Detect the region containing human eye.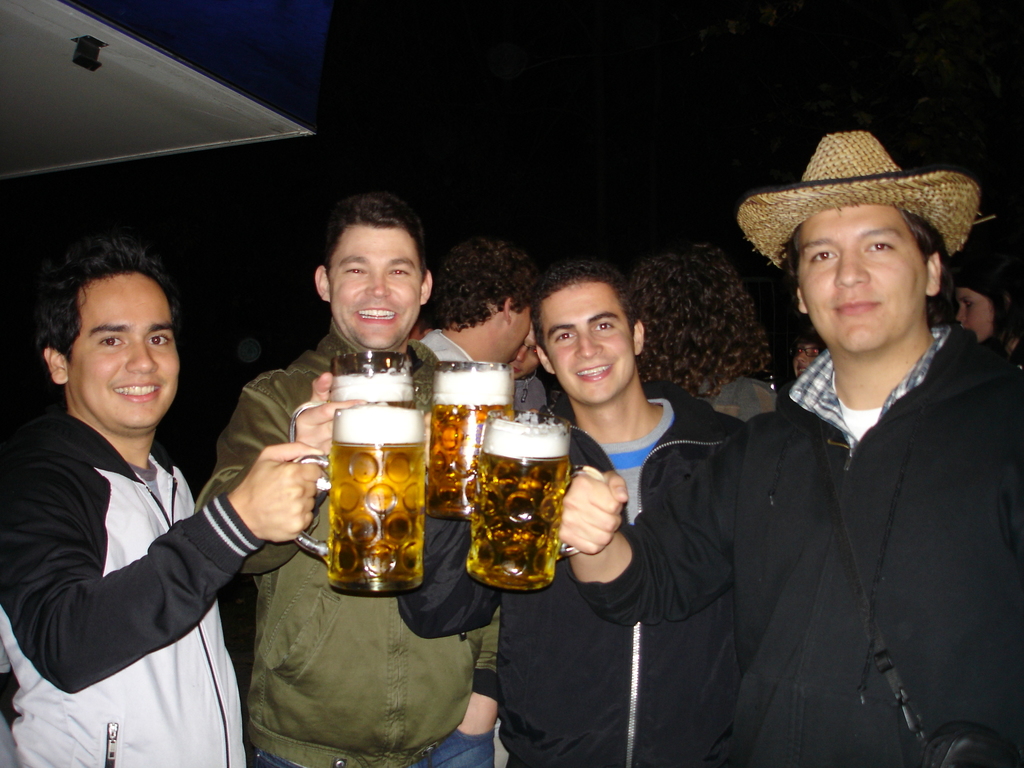
bbox(93, 331, 123, 348).
